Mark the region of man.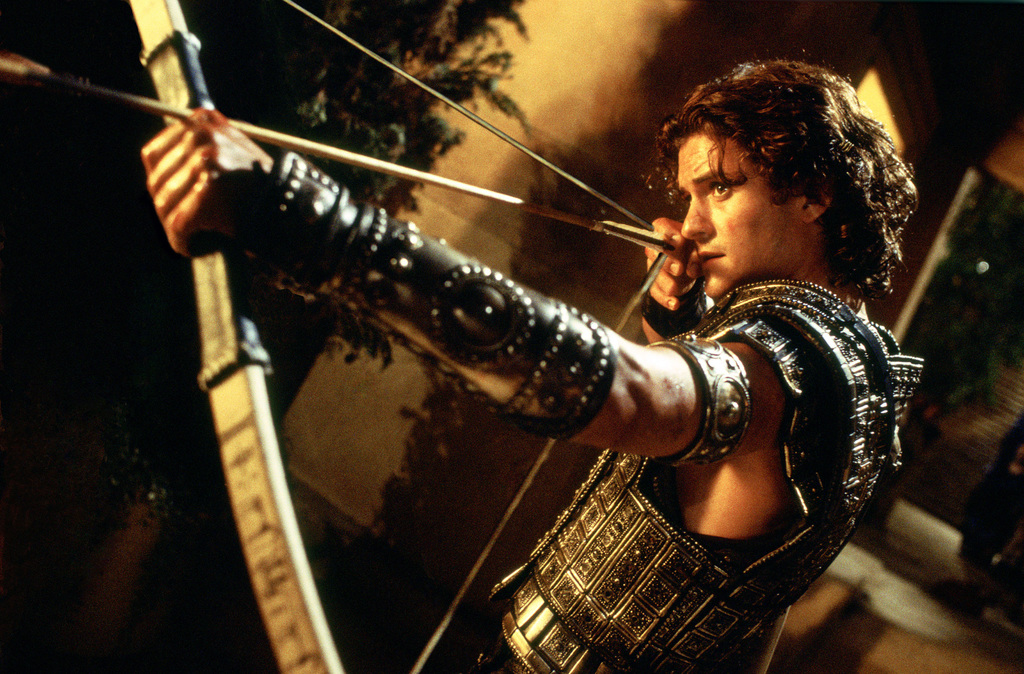
Region: {"left": 216, "top": 29, "right": 924, "bottom": 659}.
